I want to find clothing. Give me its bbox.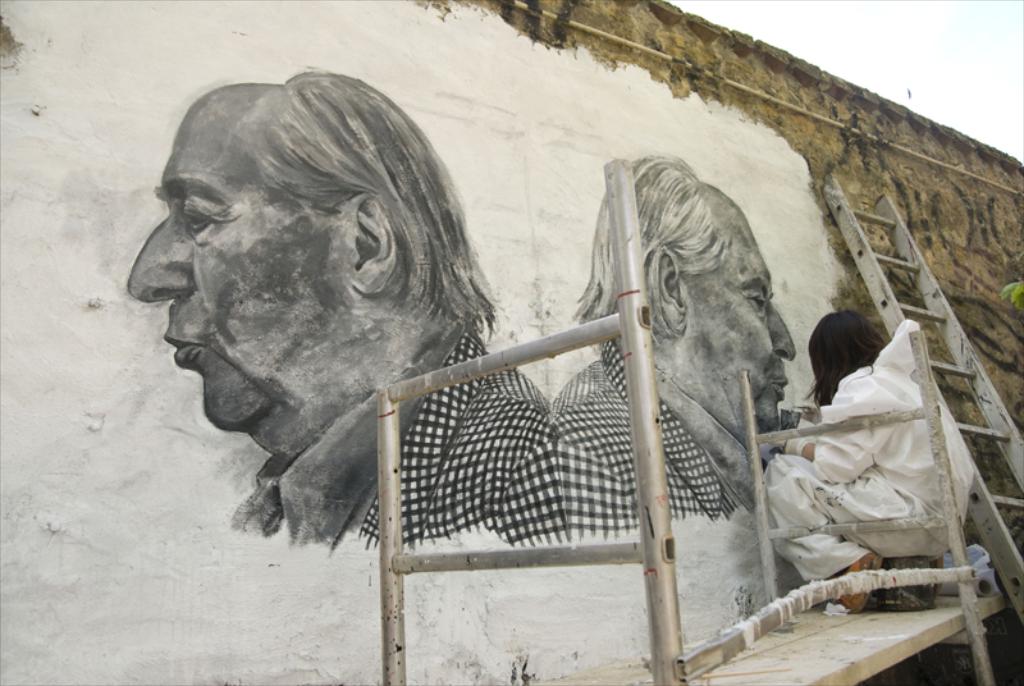
<box>362,349,549,539</box>.
